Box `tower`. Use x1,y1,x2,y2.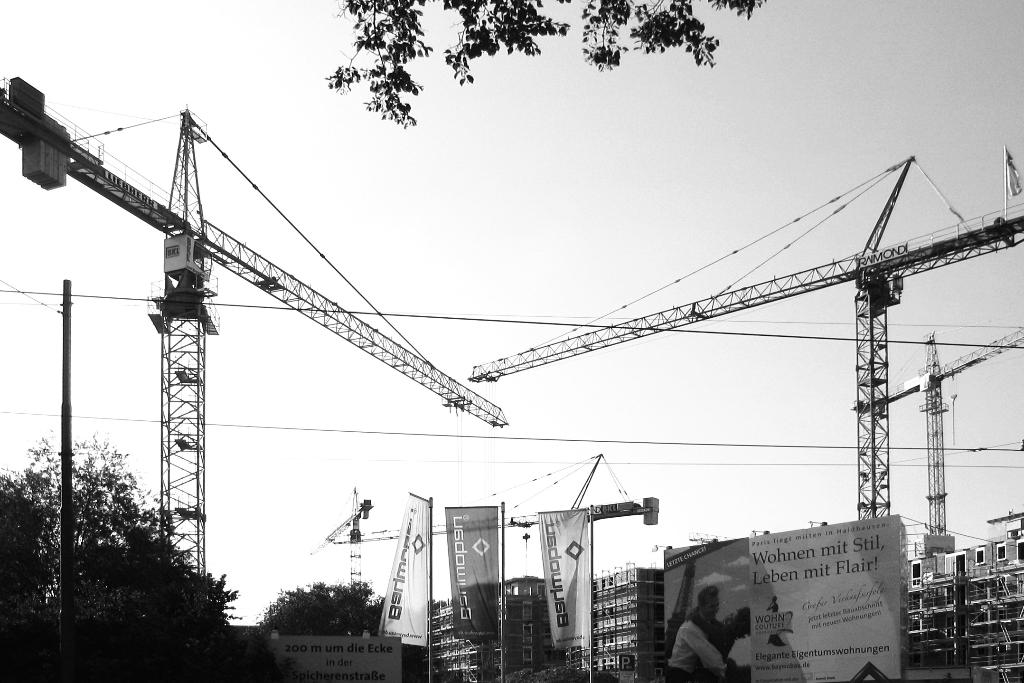
481,155,1020,682.
